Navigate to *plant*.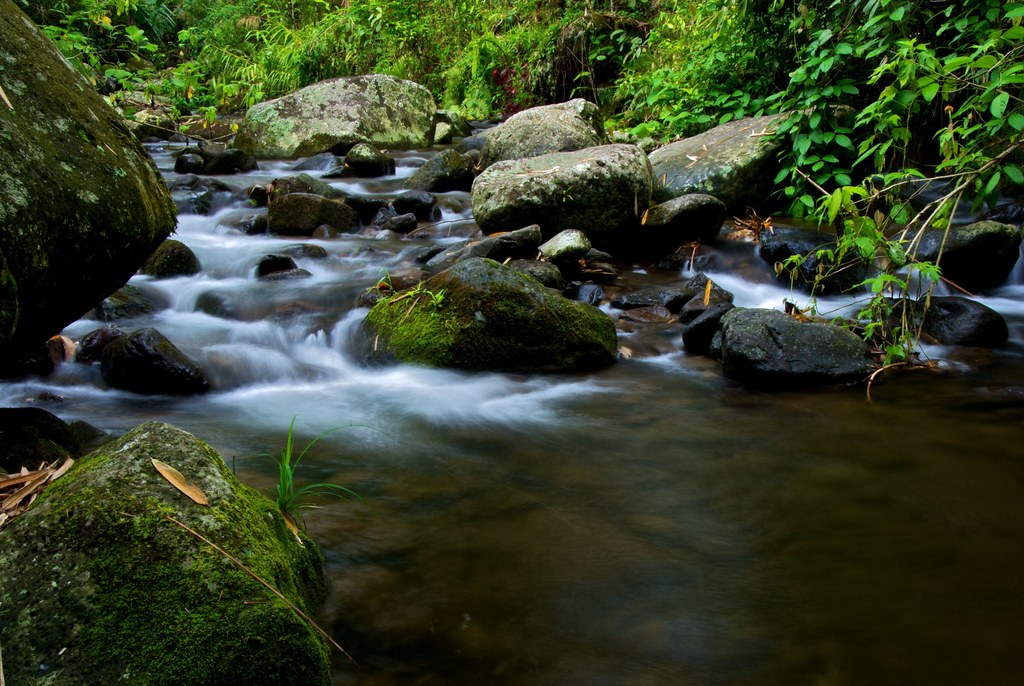
Navigation target: bbox(521, 270, 592, 316).
